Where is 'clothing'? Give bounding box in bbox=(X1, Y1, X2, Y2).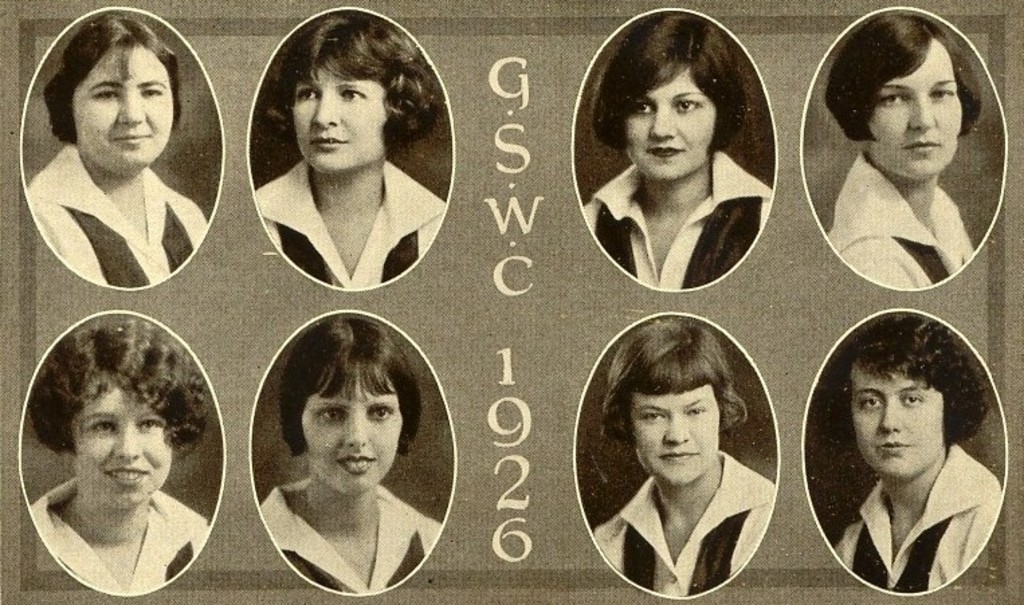
bbox=(595, 448, 774, 596).
